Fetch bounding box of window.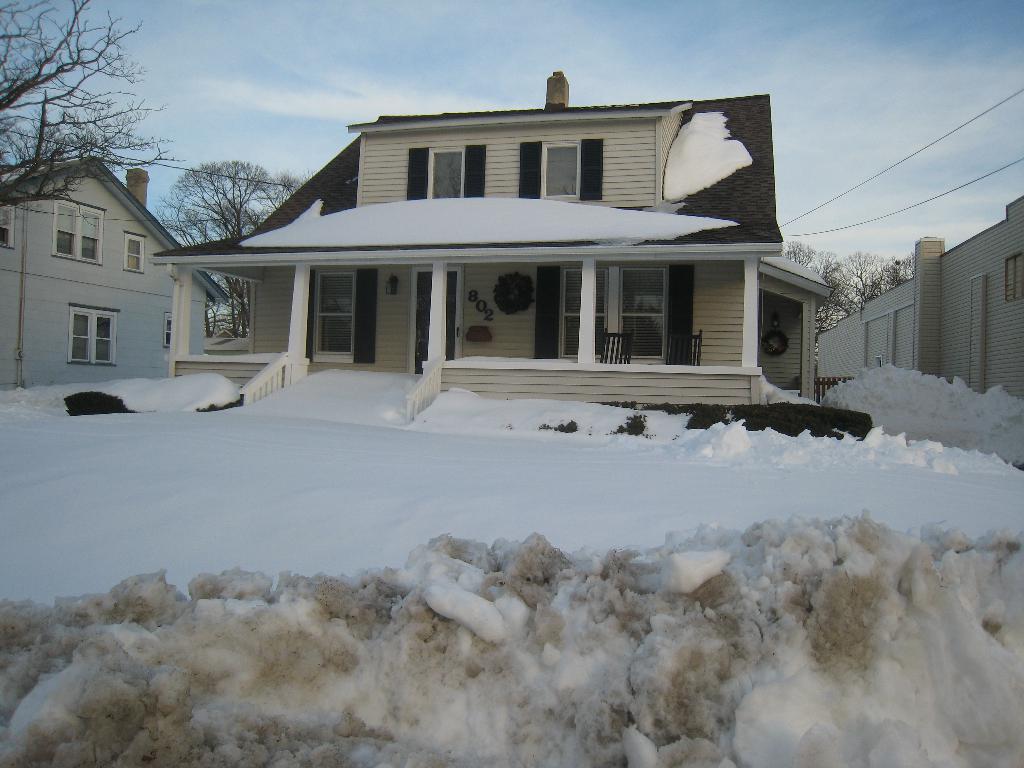
Bbox: 1002/252/1023/304.
